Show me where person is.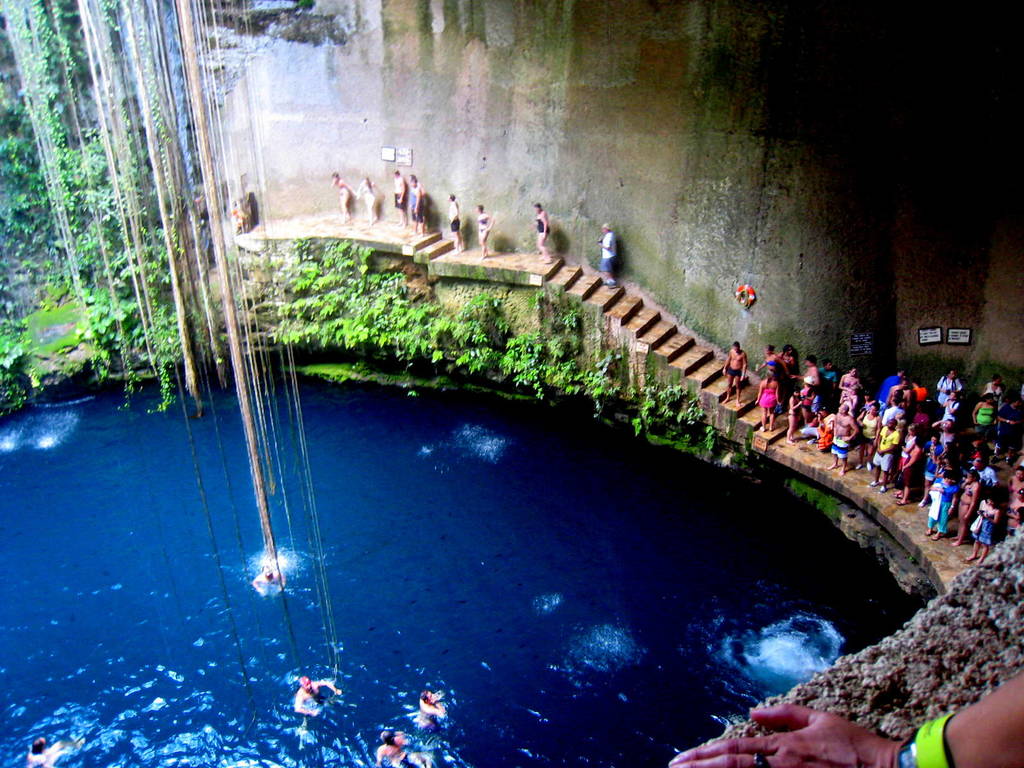
person is at 407:172:434:242.
